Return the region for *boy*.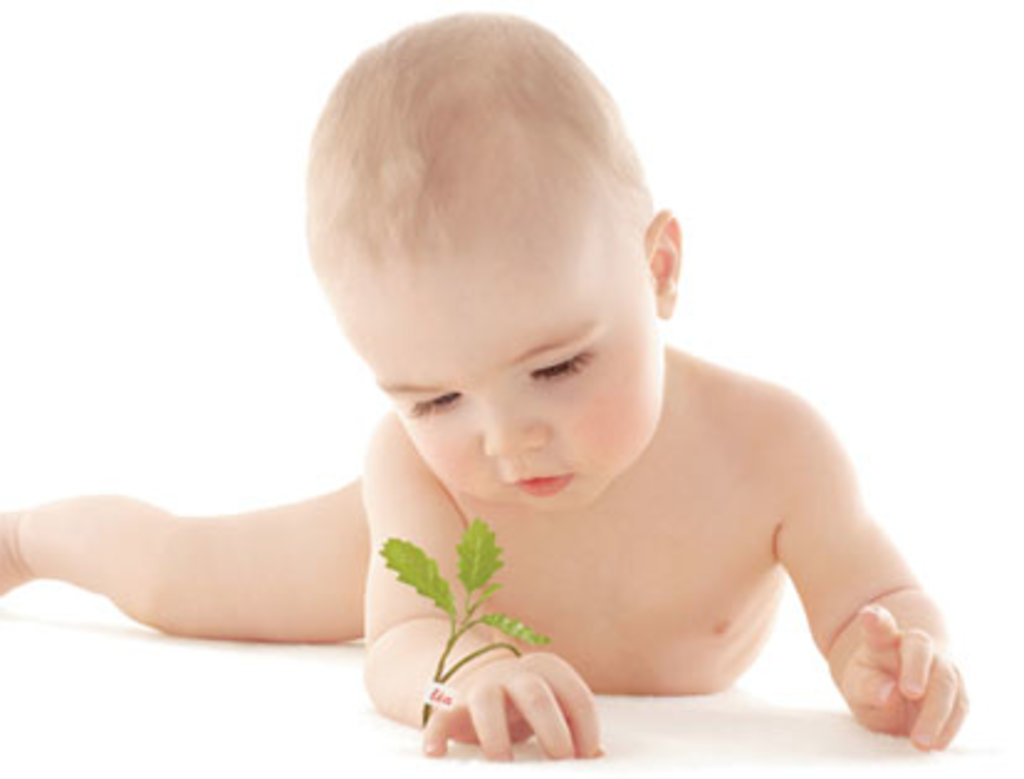
0,7,967,757.
